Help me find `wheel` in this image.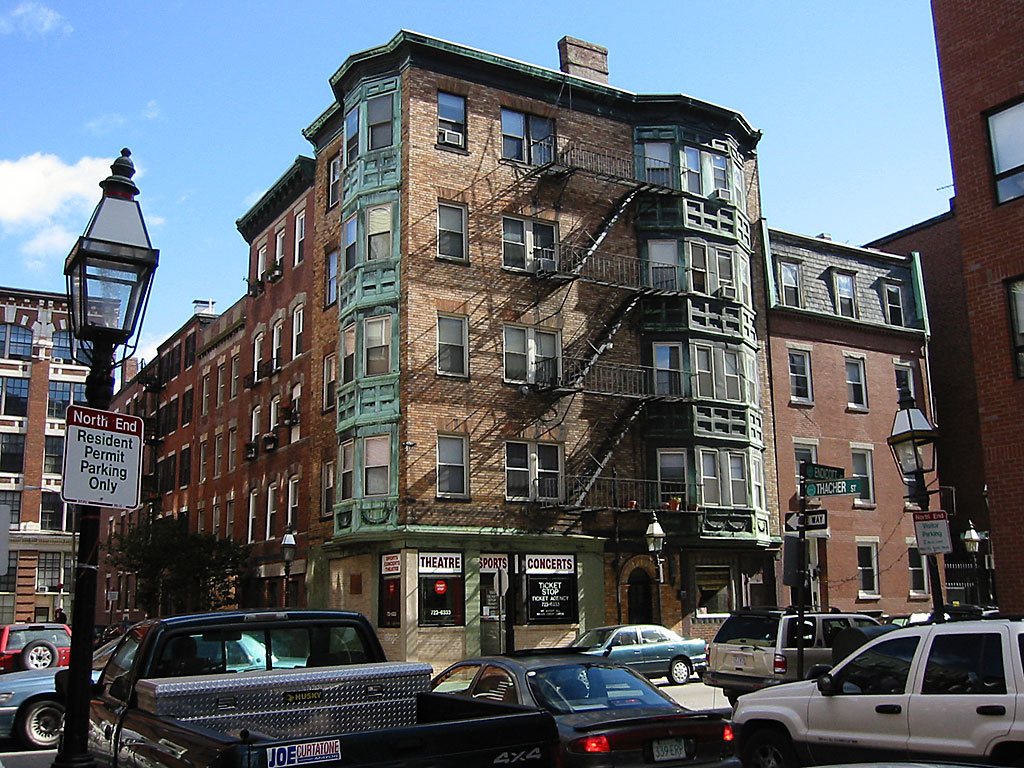
Found it: (727,694,738,706).
